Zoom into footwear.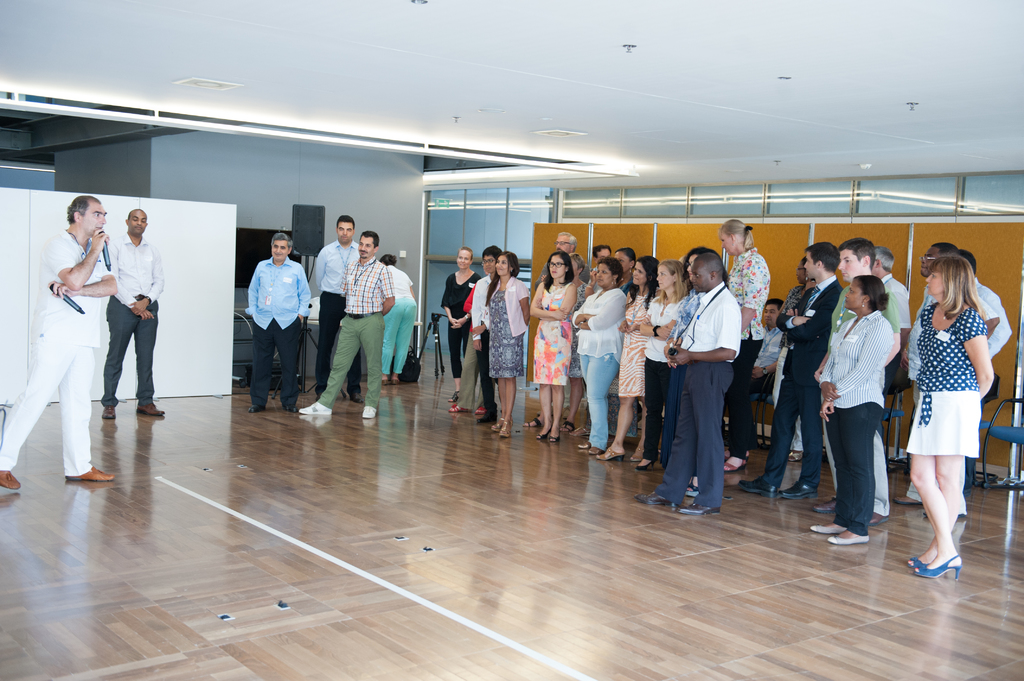
Zoom target: 899, 558, 936, 572.
